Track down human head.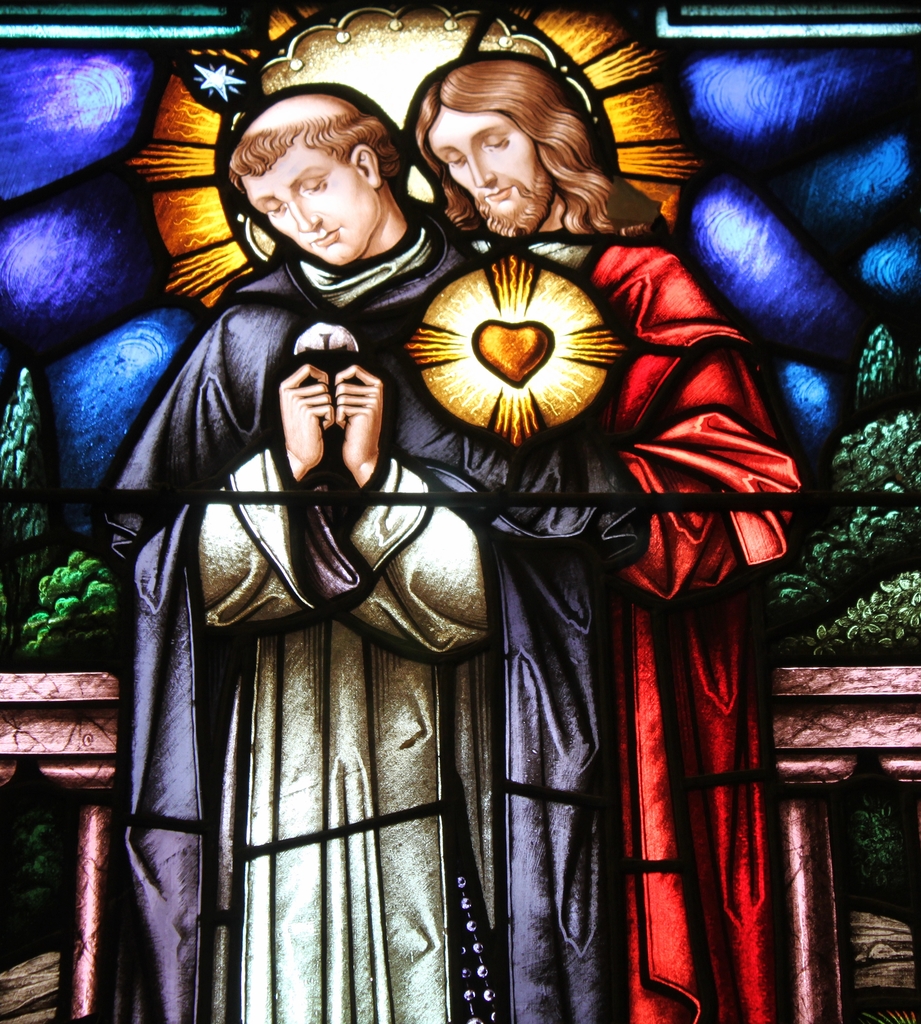
Tracked to [left=217, top=93, right=399, bottom=266].
